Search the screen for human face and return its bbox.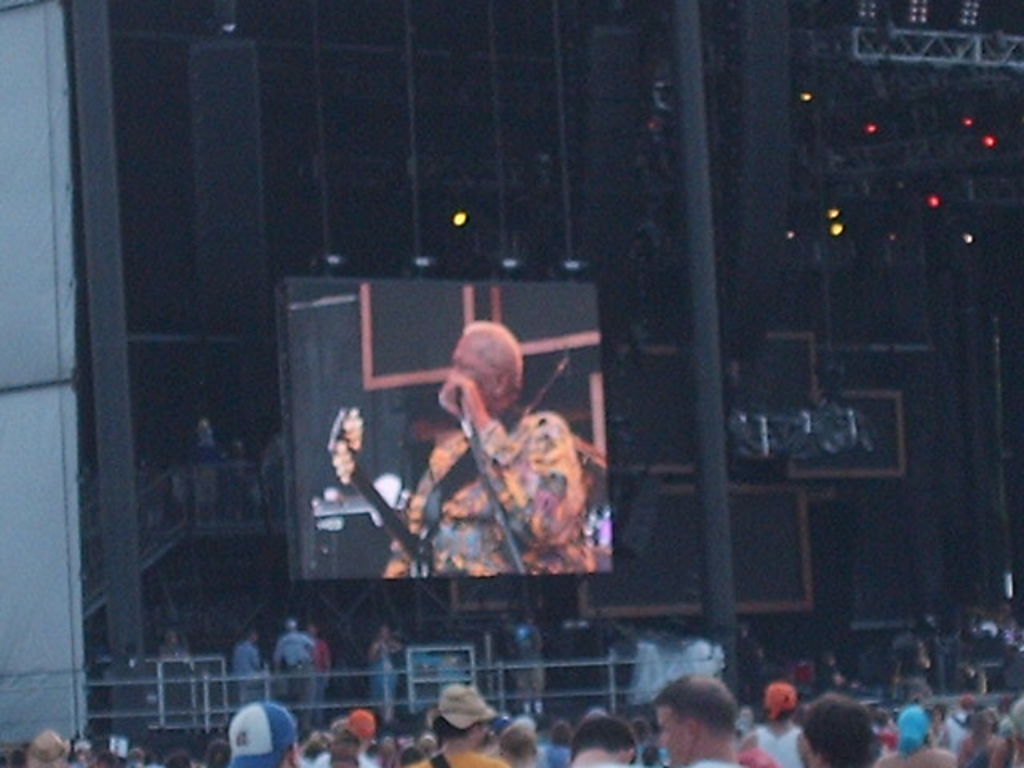
Found: box(451, 338, 499, 406).
